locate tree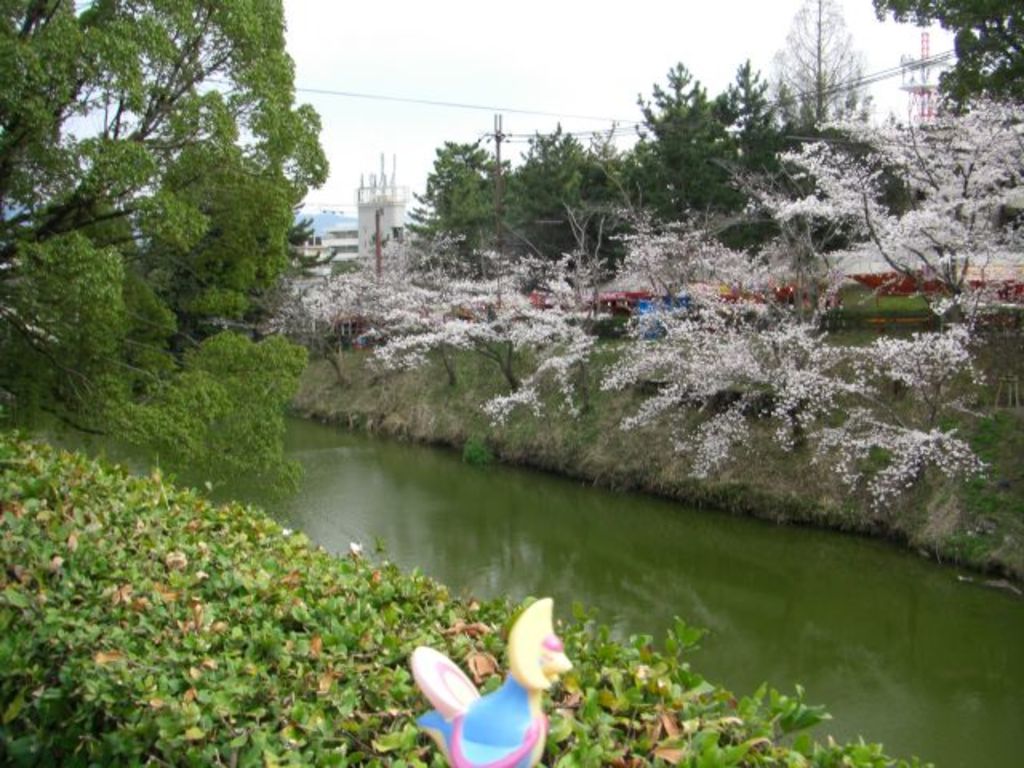
{"x1": 781, "y1": 88, "x2": 1022, "y2": 402}
